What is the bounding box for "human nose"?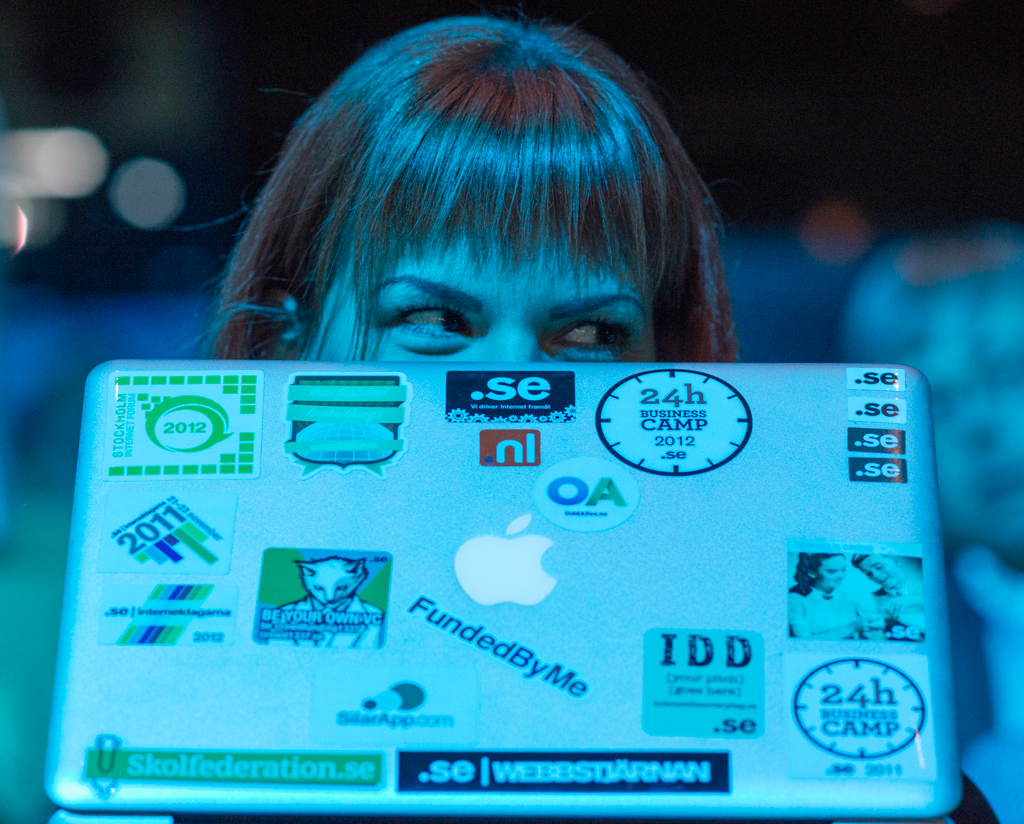
rect(463, 326, 547, 366).
